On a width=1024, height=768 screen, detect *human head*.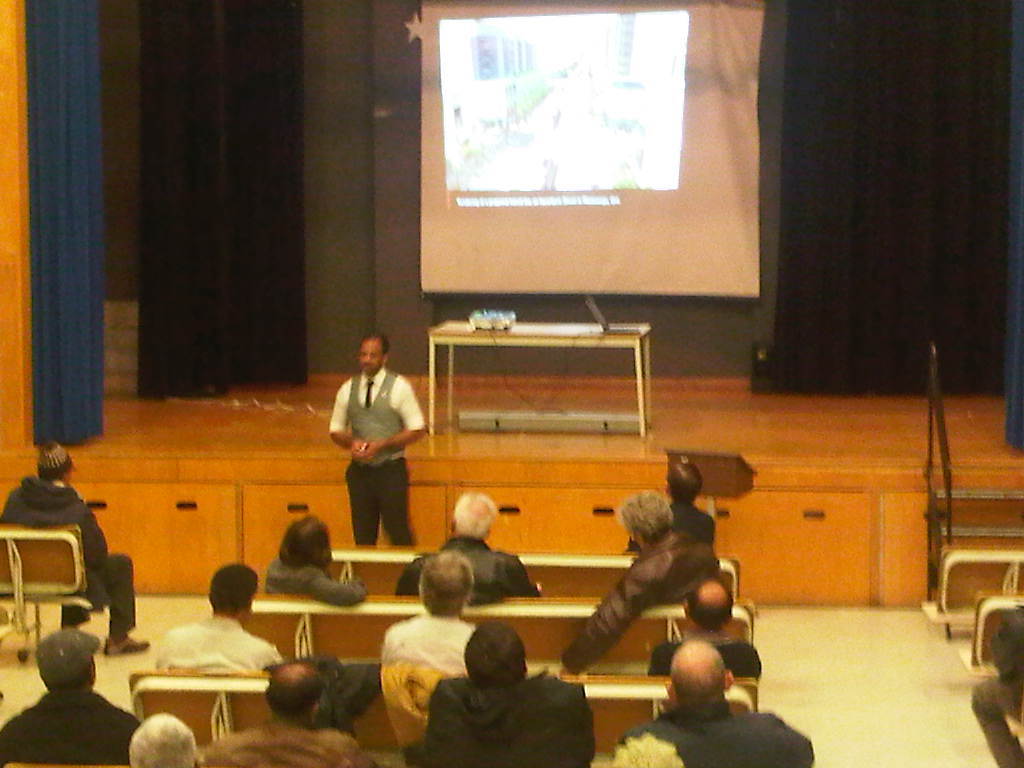
region(359, 331, 389, 375).
